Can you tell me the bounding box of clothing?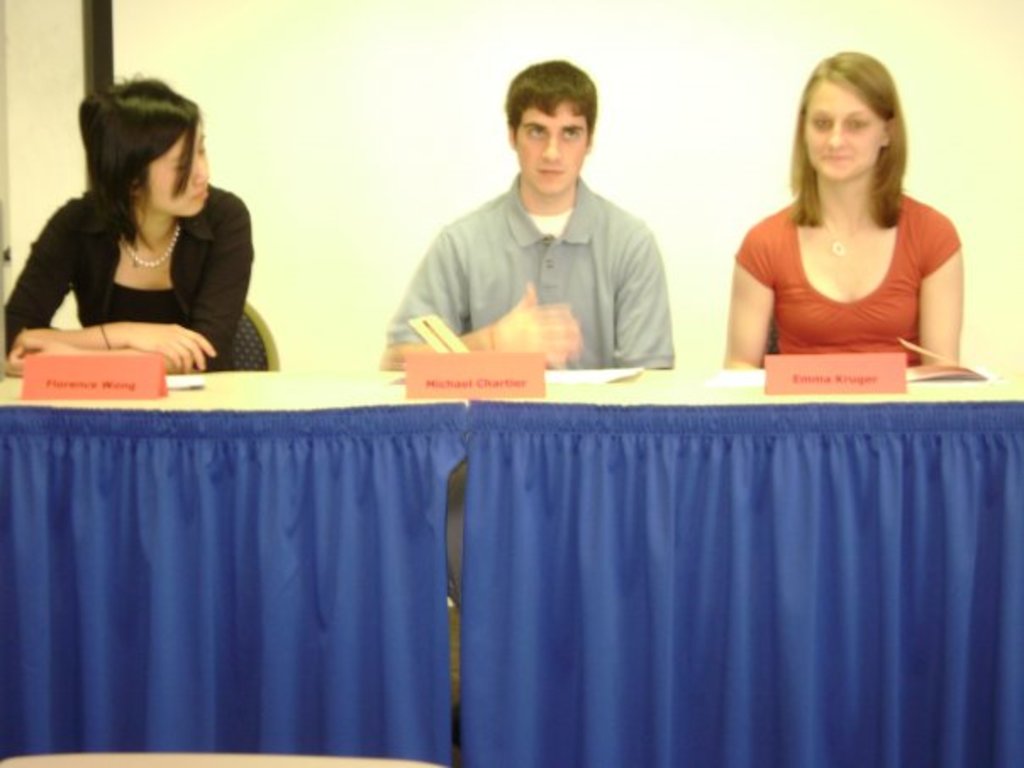
region(0, 181, 254, 365).
